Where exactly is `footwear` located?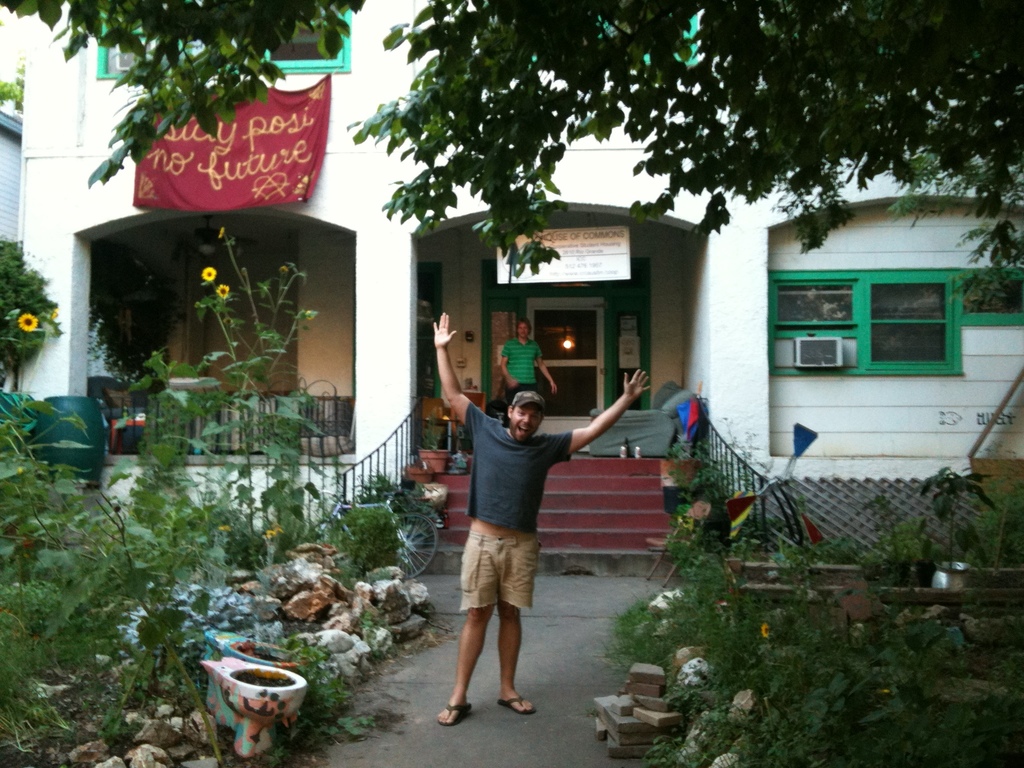
Its bounding box is (437, 698, 481, 726).
